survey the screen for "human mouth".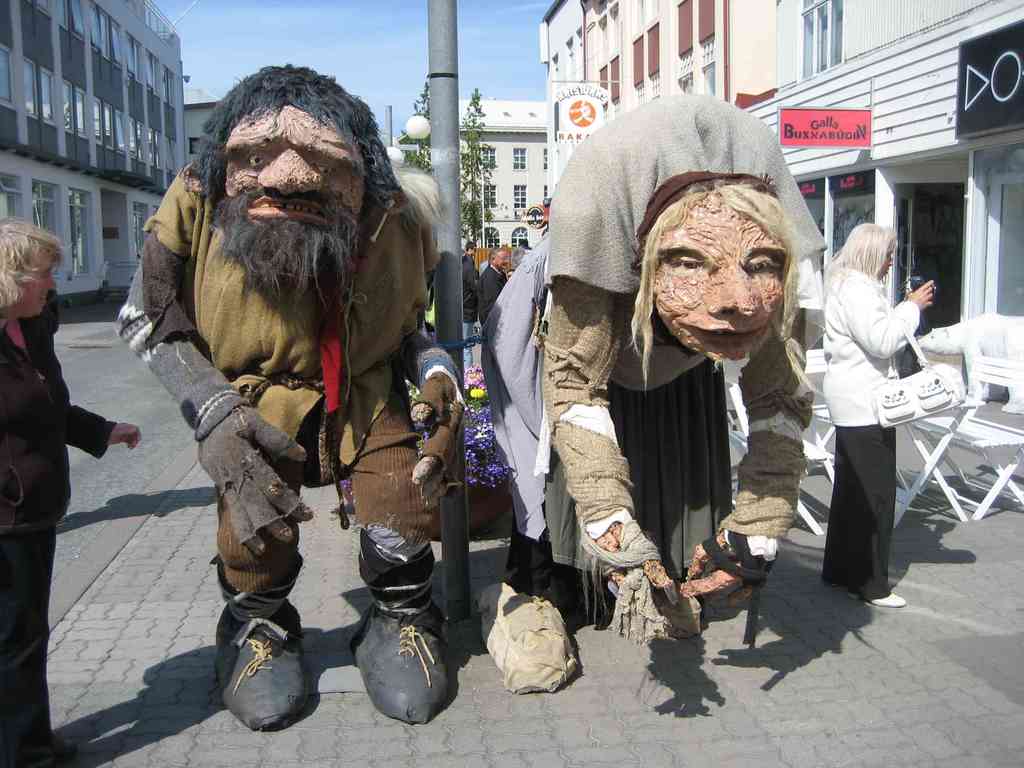
Survey found: pyautogui.locateOnScreen(243, 193, 332, 227).
